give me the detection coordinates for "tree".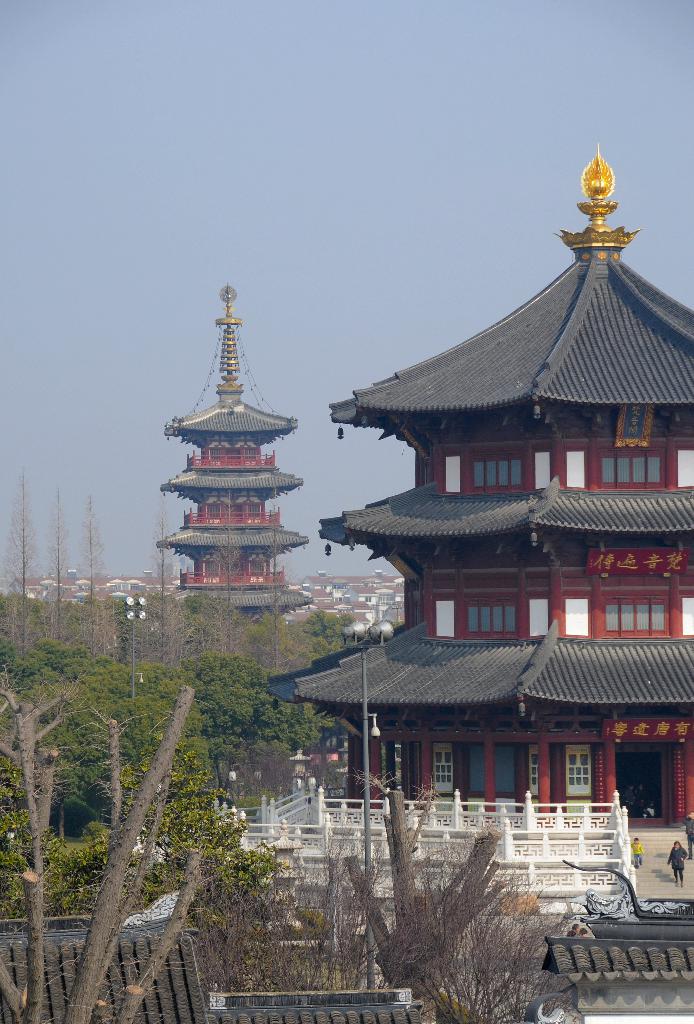
region(0, 470, 43, 661).
